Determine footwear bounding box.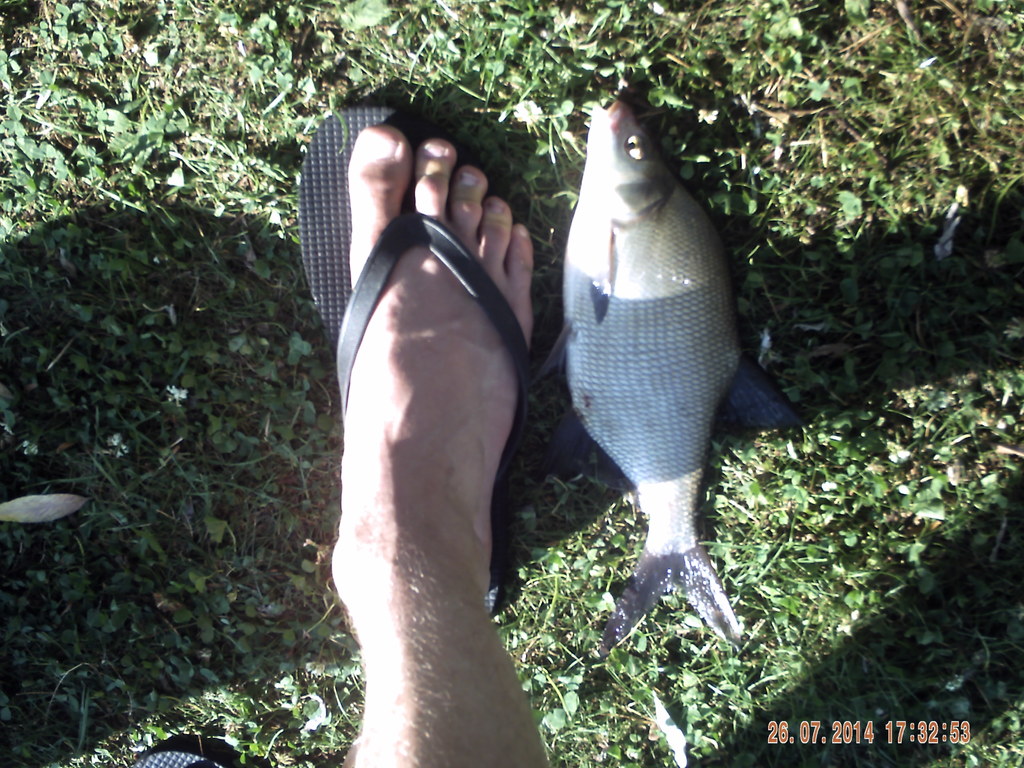
Determined: <bbox>300, 104, 528, 615</bbox>.
